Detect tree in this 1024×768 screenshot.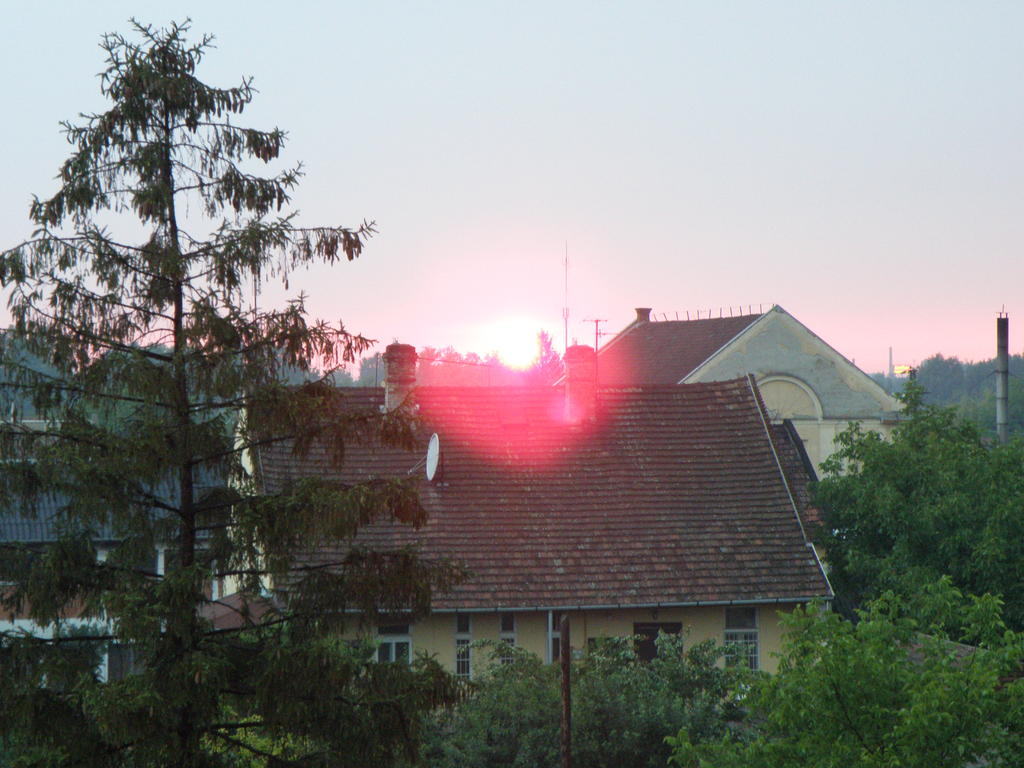
Detection: <box>358,345,385,390</box>.
